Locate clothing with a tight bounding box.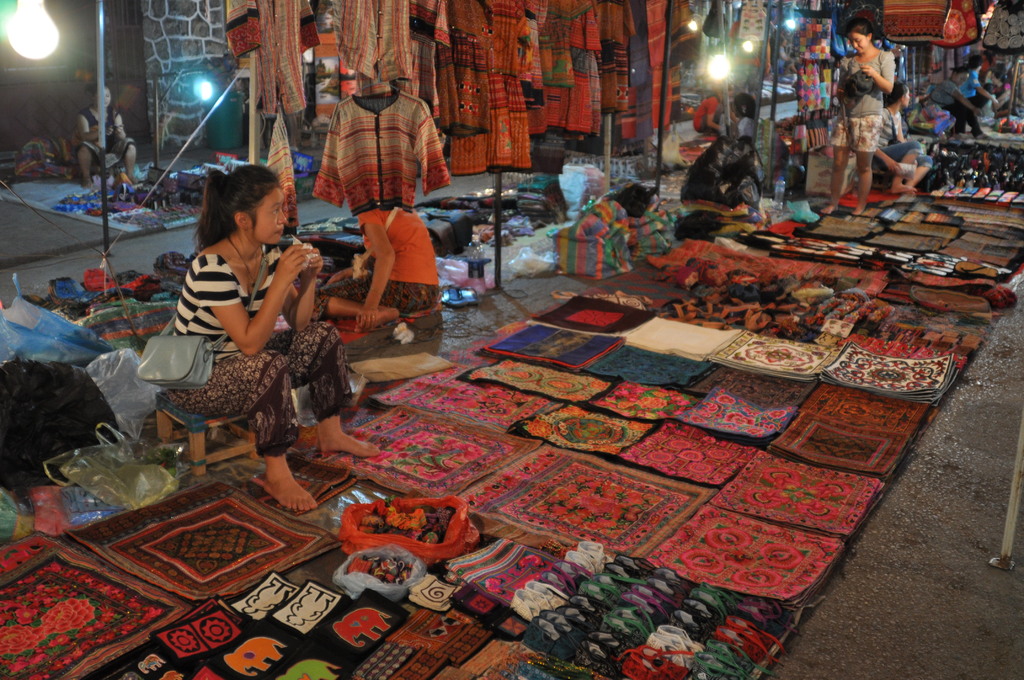
bbox=[554, 202, 692, 279].
